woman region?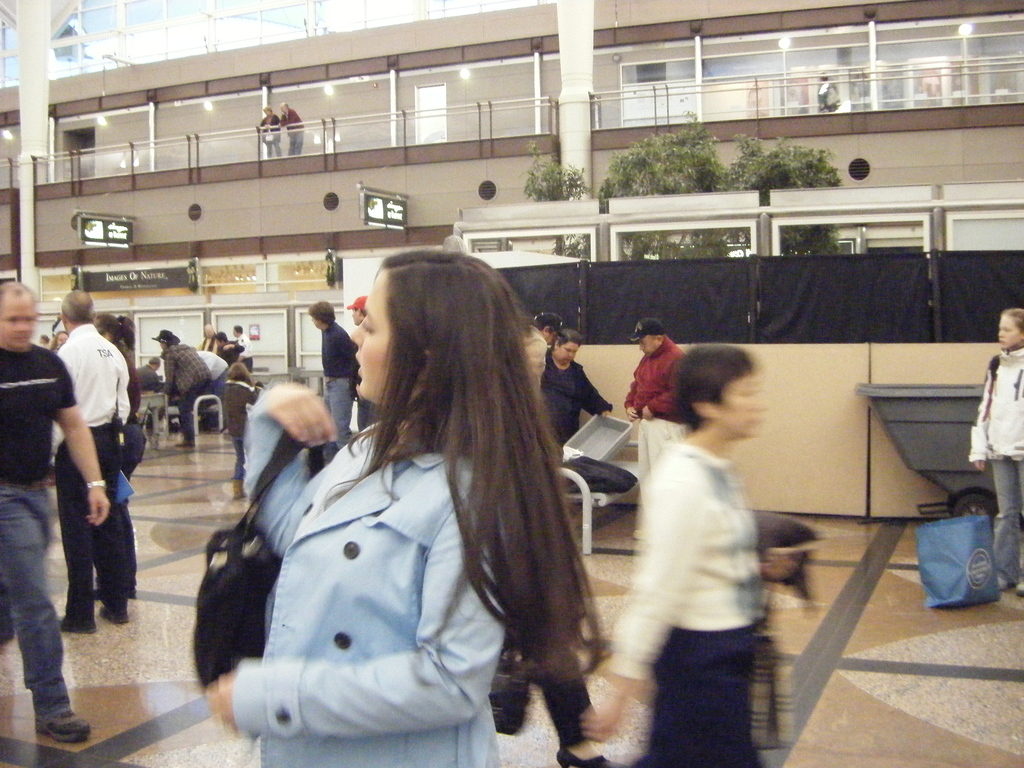
Rect(599, 340, 803, 767)
